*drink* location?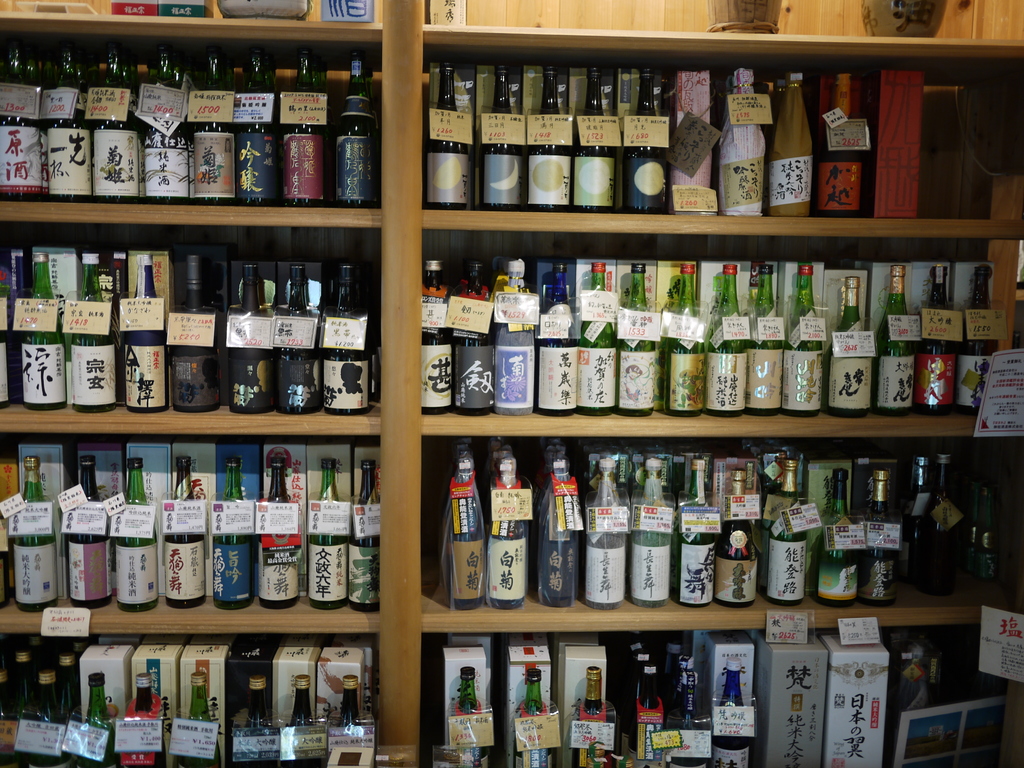
{"x1": 273, "y1": 266, "x2": 320, "y2": 412}
